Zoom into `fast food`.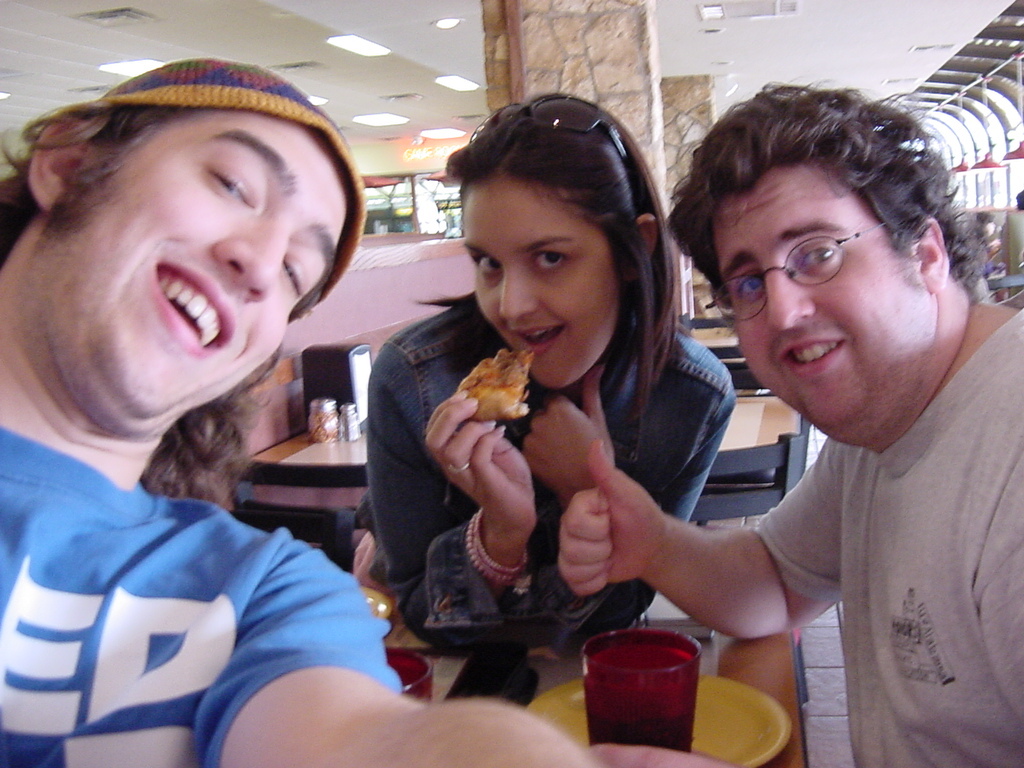
Zoom target: 456/344/533/422.
